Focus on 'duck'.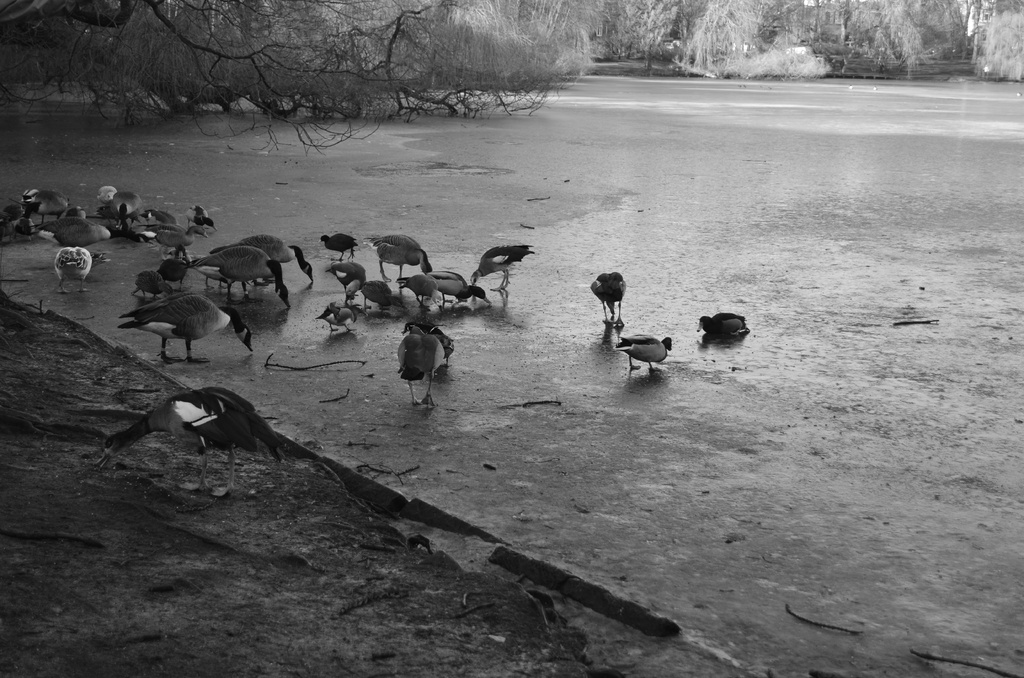
Focused at <region>113, 280, 234, 352</region>.
